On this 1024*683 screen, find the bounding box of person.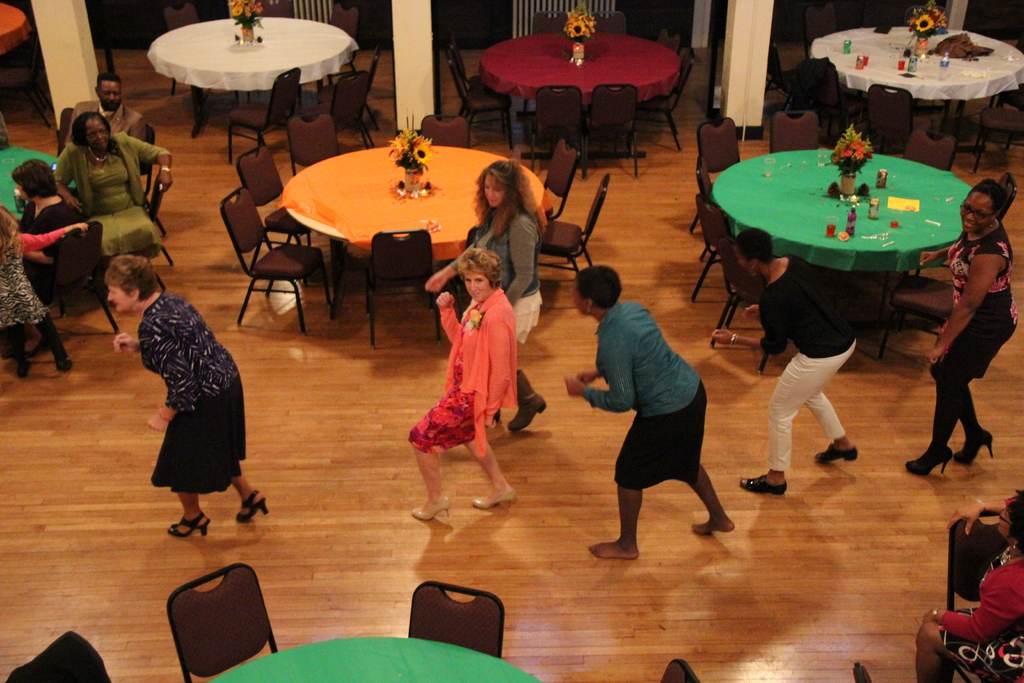
Bounding box: [70,76,151,164].
